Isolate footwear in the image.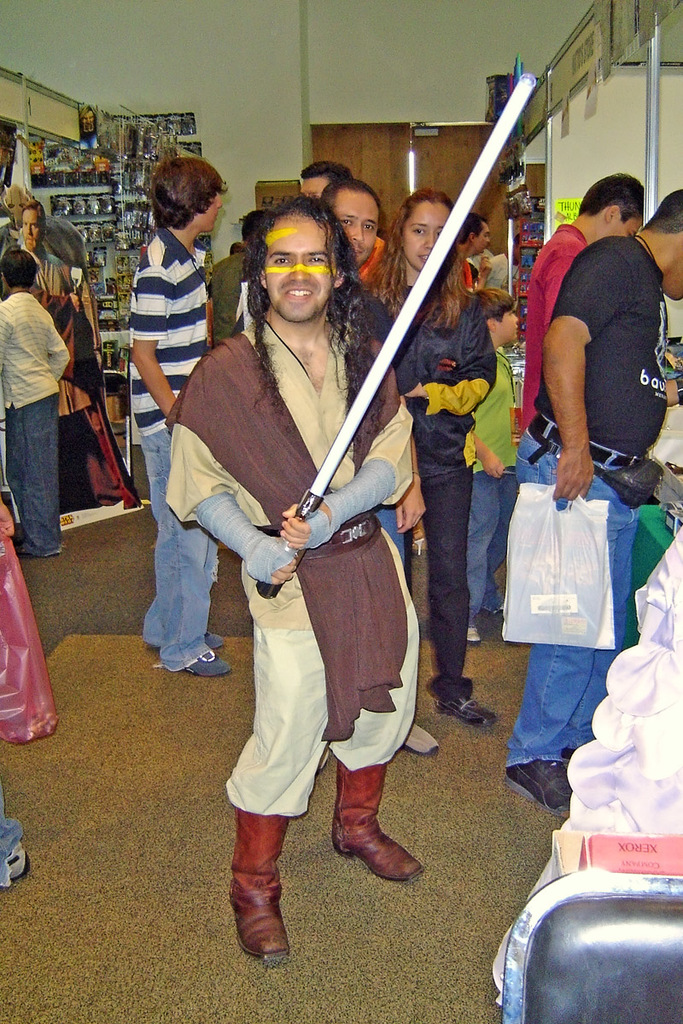
Isolated region: (427,696,496,728).
